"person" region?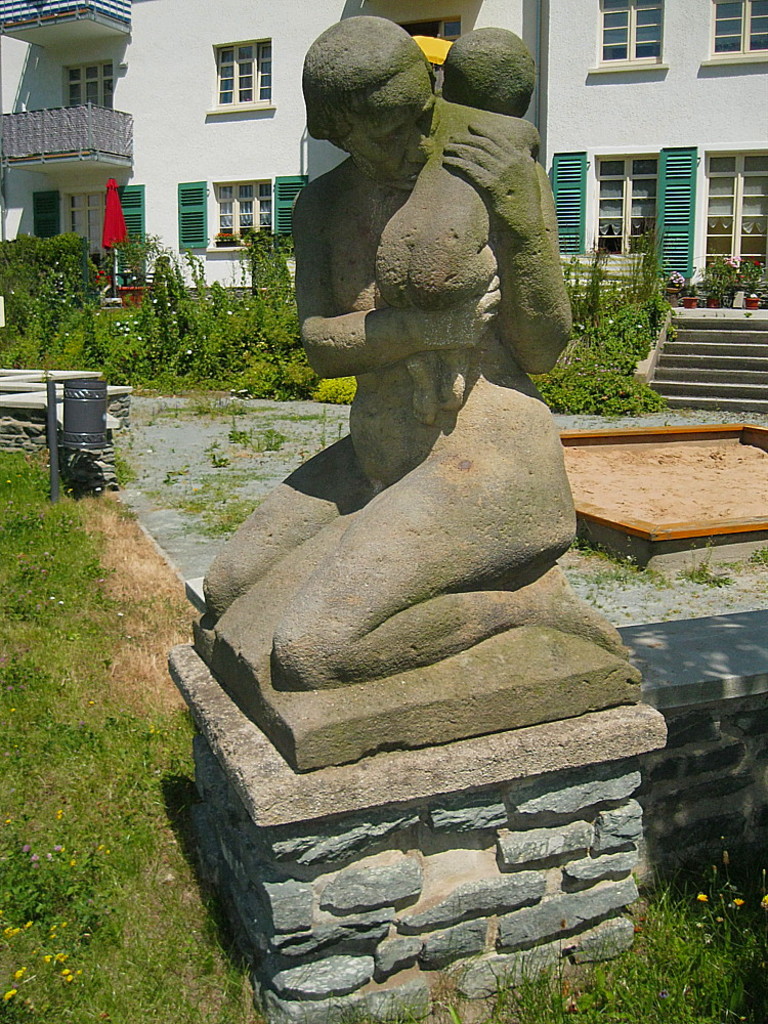
<box>404,20,547,425</box>
